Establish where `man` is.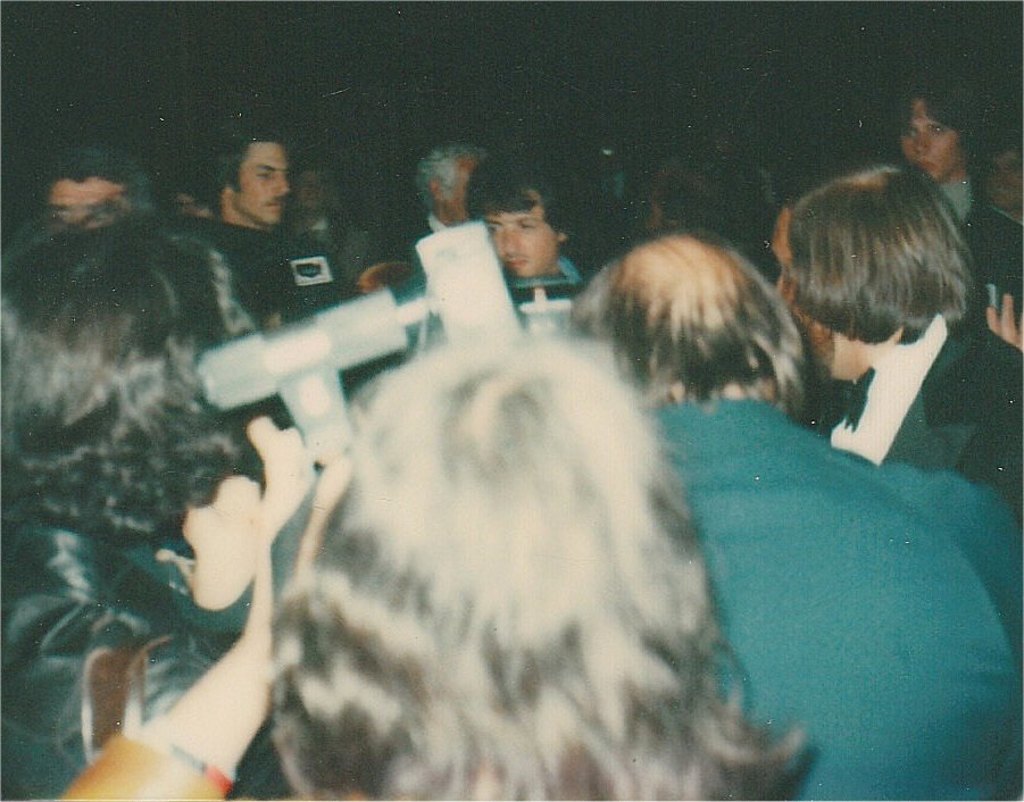
Established at [x1=182, y1=128, x2=315, y2=278].
